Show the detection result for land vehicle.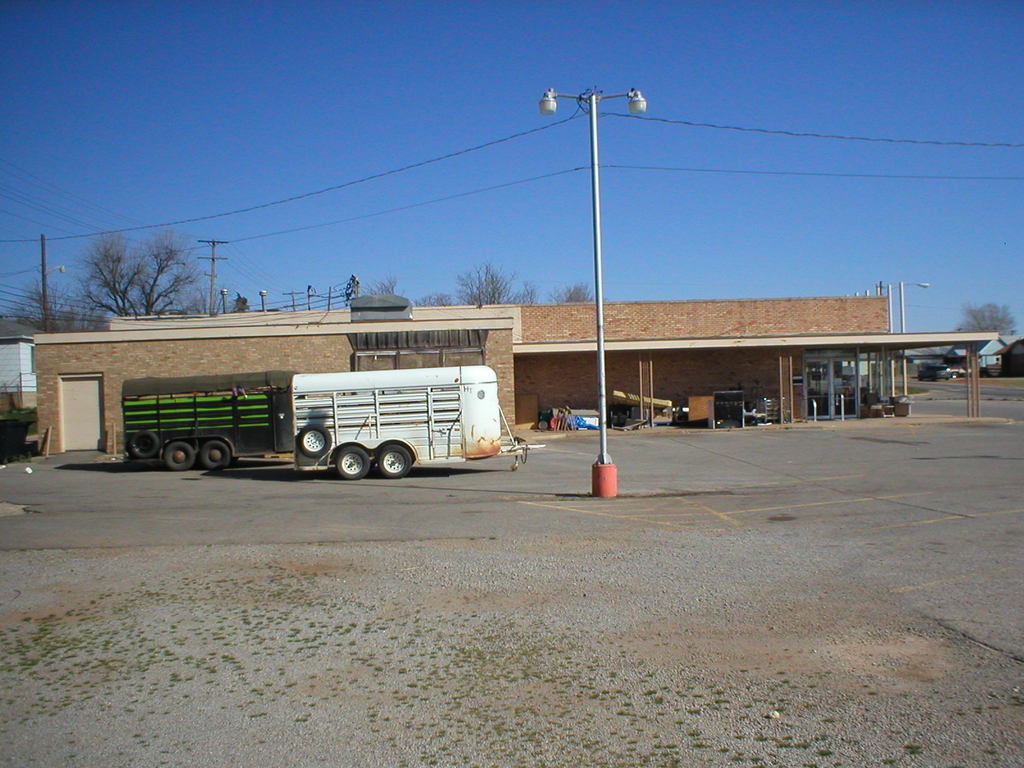
x1=237 y1=356 x2=510 y2=486.
